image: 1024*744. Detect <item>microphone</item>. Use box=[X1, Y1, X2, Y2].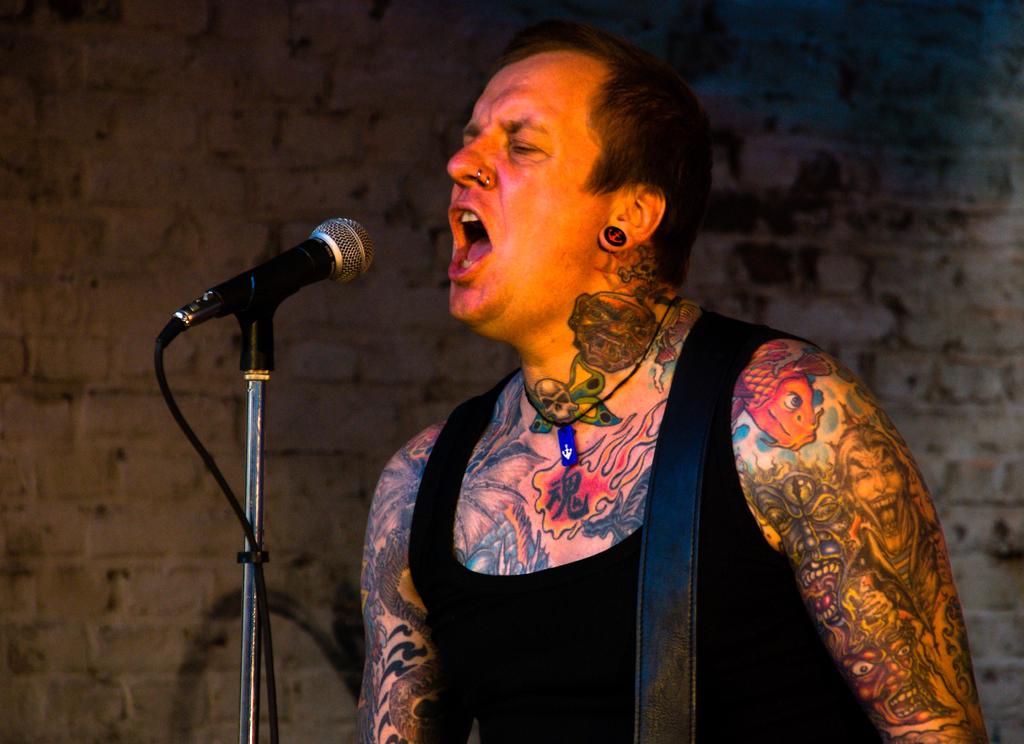
box=[159, 213, 396, 364].
